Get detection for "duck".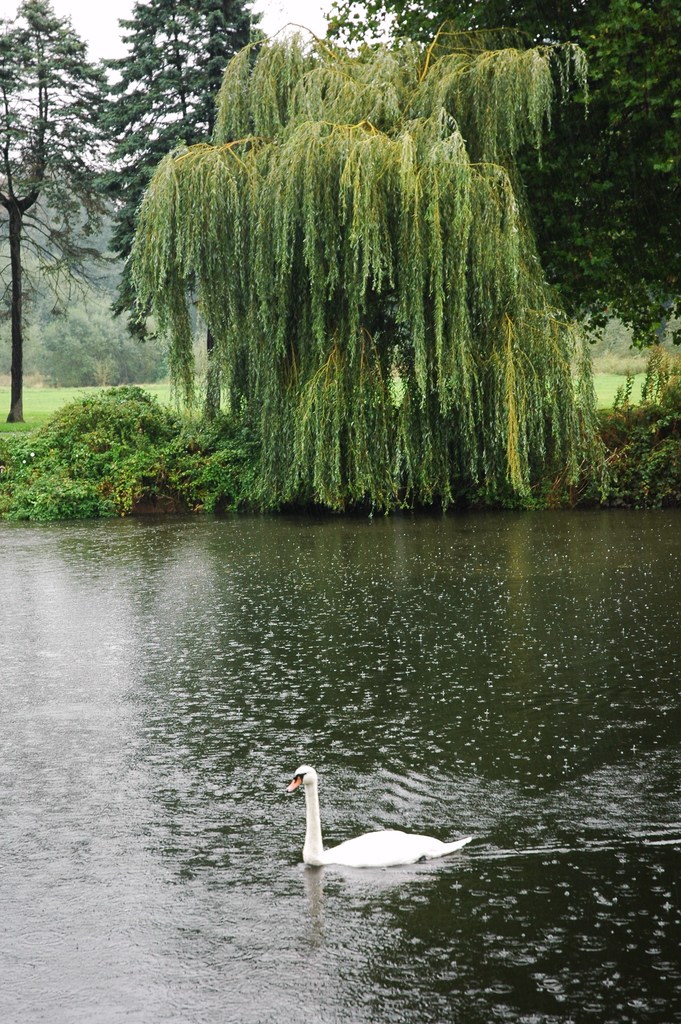
Detection: <box>293,784,457,879</box>.
